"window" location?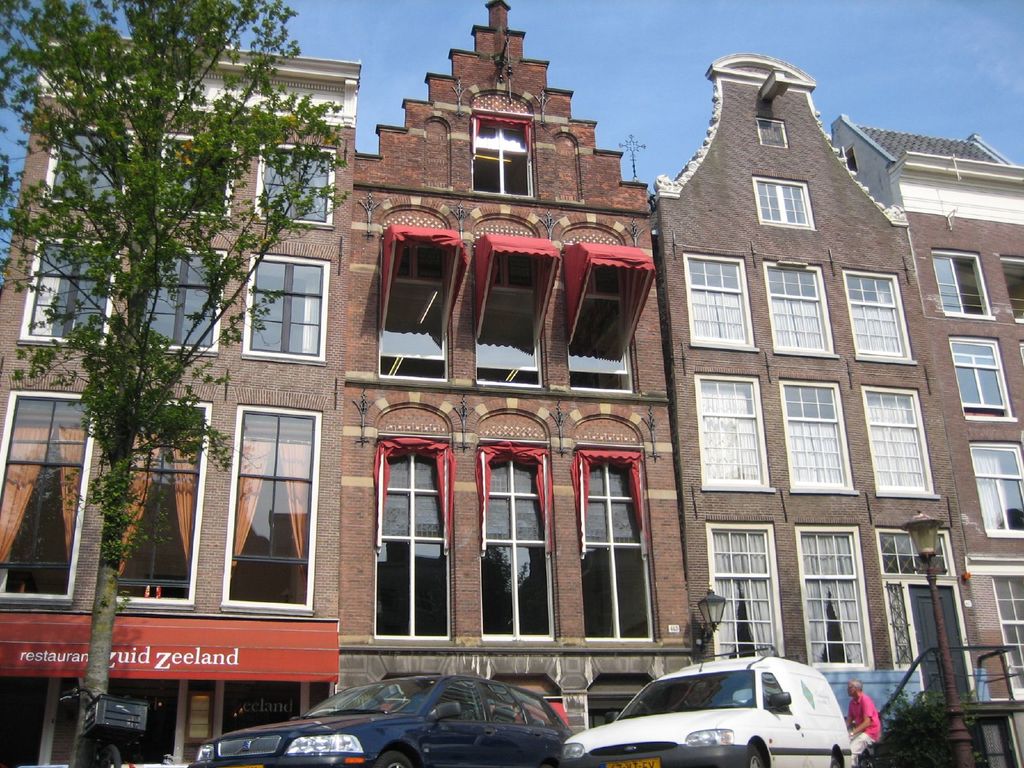
380 244 449 389
